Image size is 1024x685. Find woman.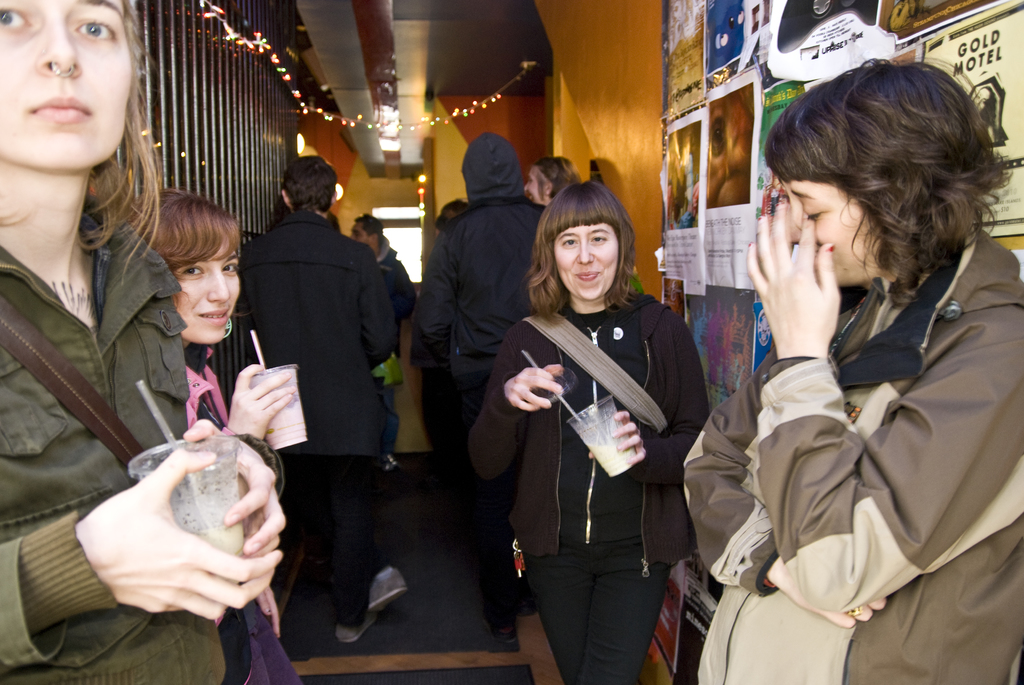
492, 184, 689, 684.
